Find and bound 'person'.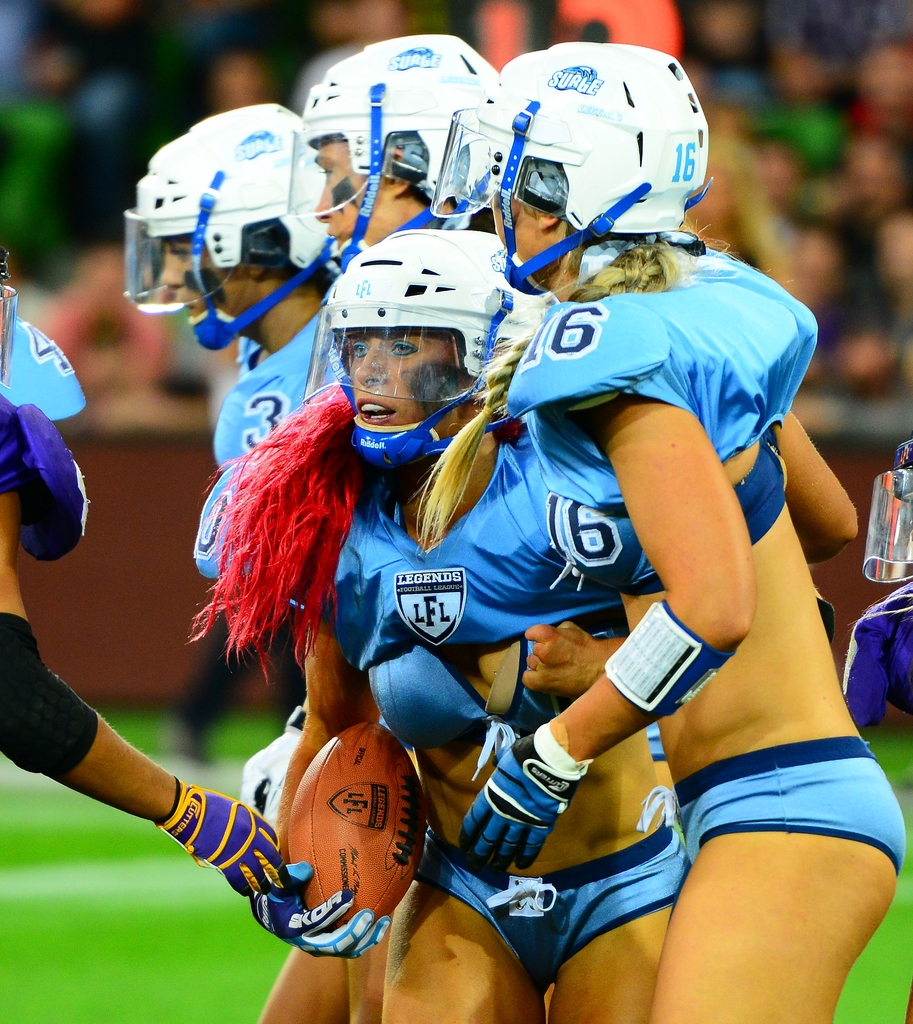
Bound: rect(473, 47, 905, 1023).
